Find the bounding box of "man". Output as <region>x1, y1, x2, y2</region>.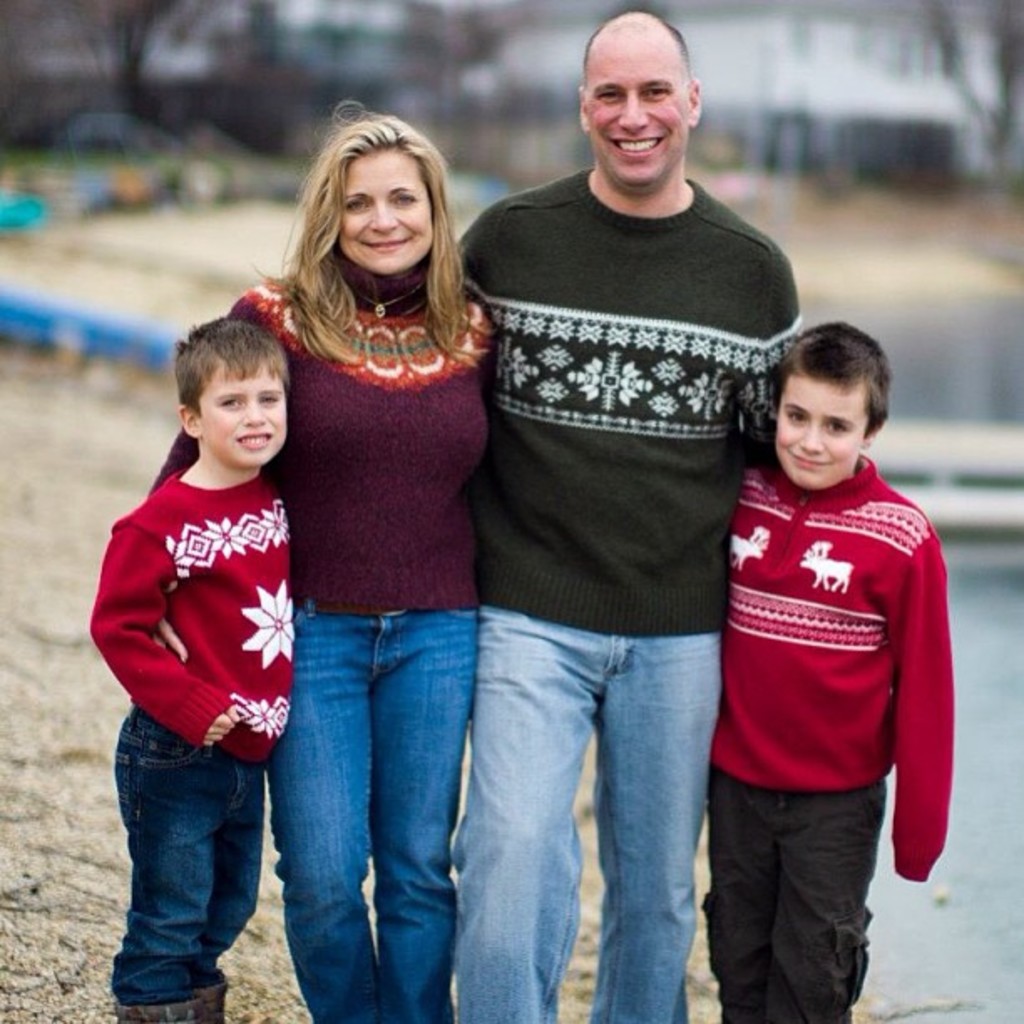
<region>458, 12, 805, 1022</region>.
